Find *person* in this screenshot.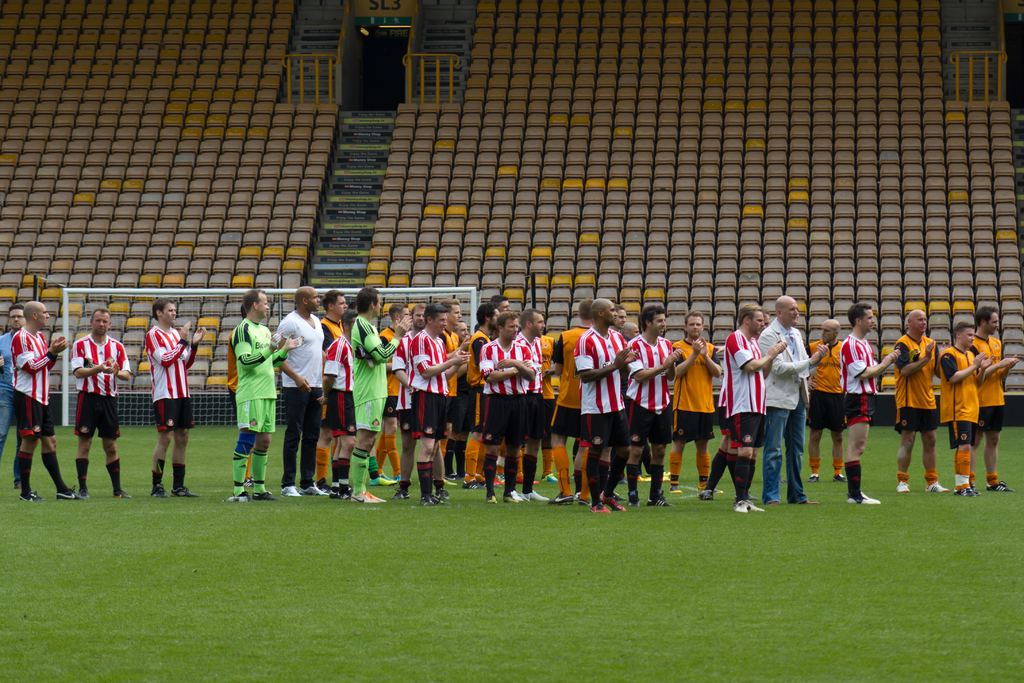
The bounding box for *person* is bbox(149, 295, 199, 497).
